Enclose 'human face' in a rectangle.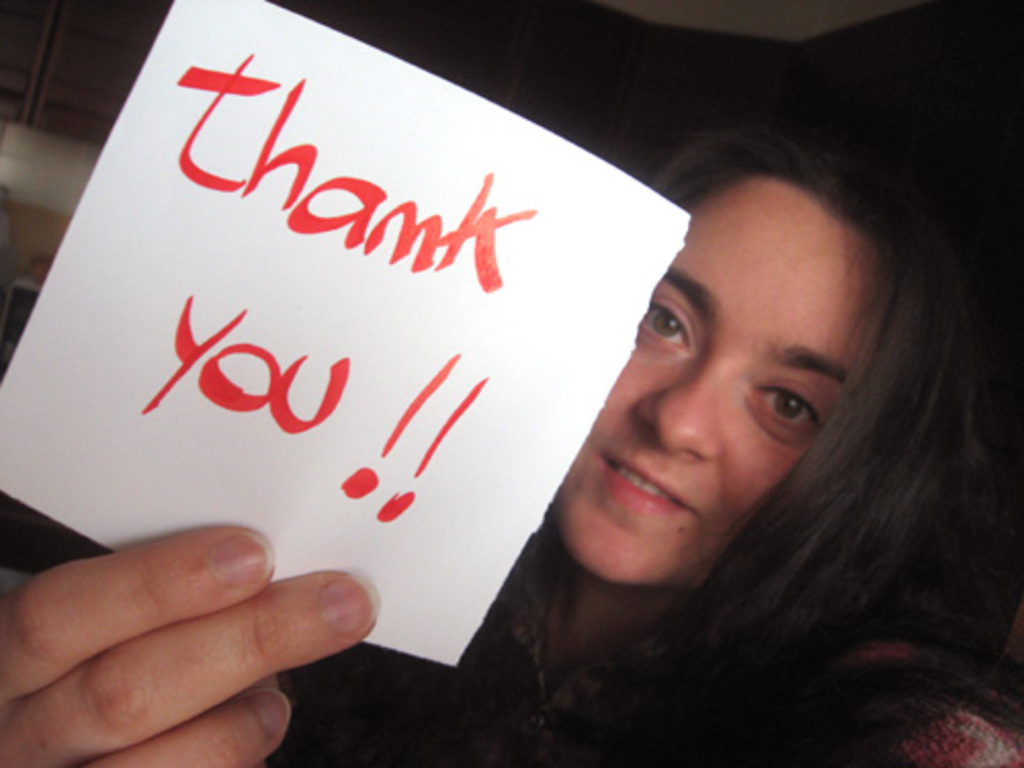
box=[537, 168, 897, 575].
